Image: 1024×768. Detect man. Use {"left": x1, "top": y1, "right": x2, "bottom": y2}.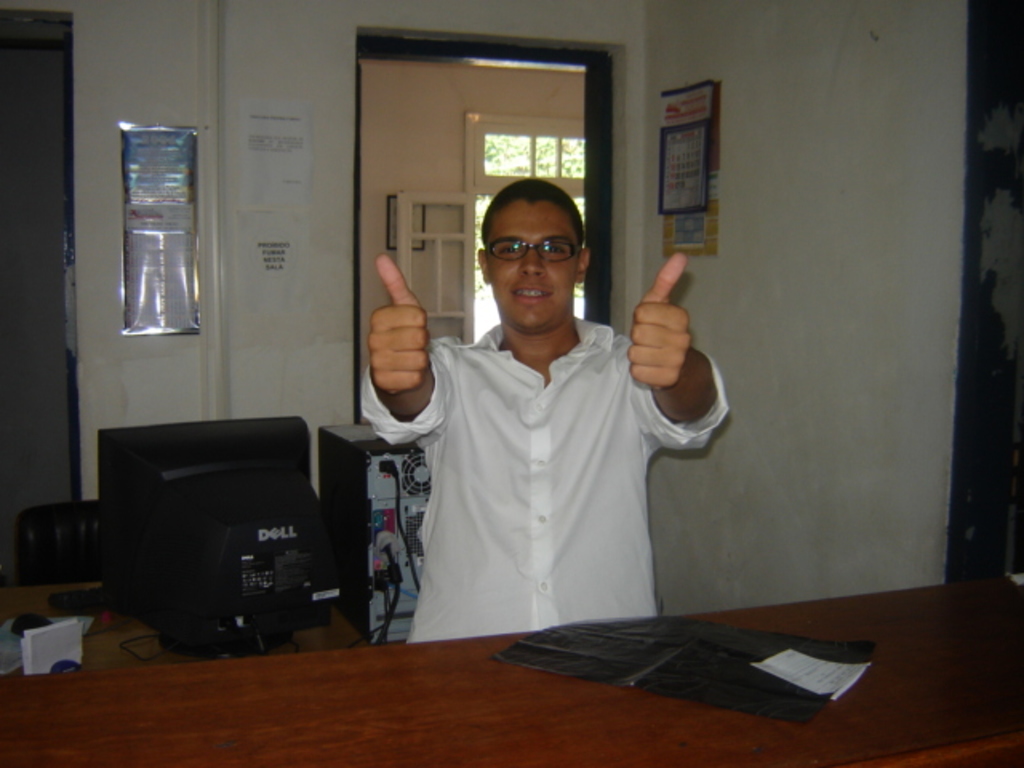
{"left": 387, "top": 178, "right": 709, "bottom": 666}.
